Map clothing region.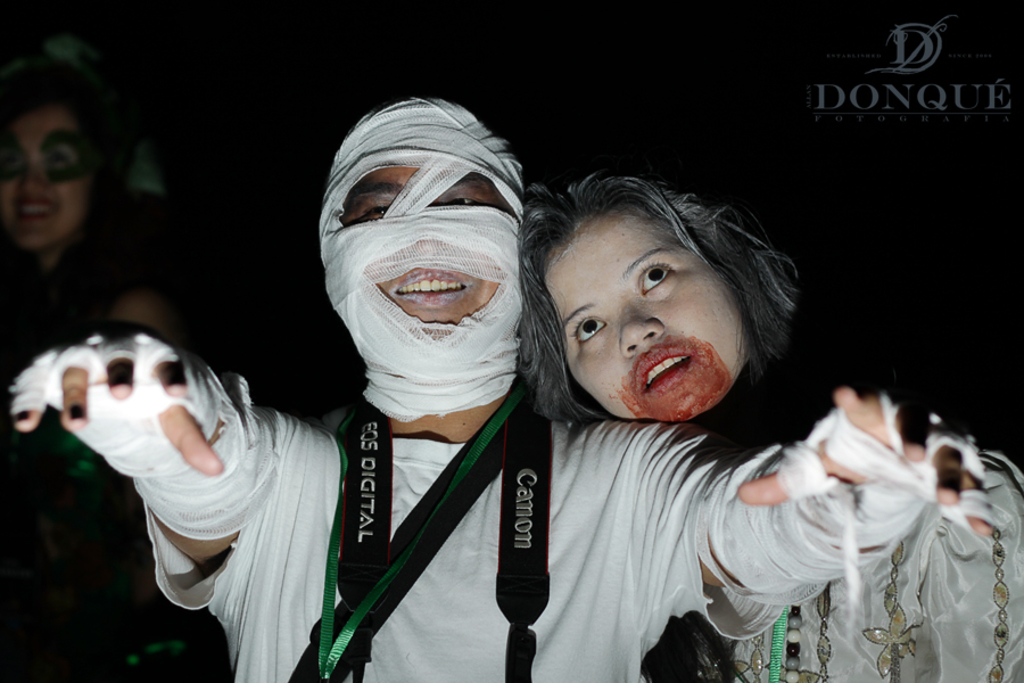
Mapped to <box>132,419,705,682</box>.
